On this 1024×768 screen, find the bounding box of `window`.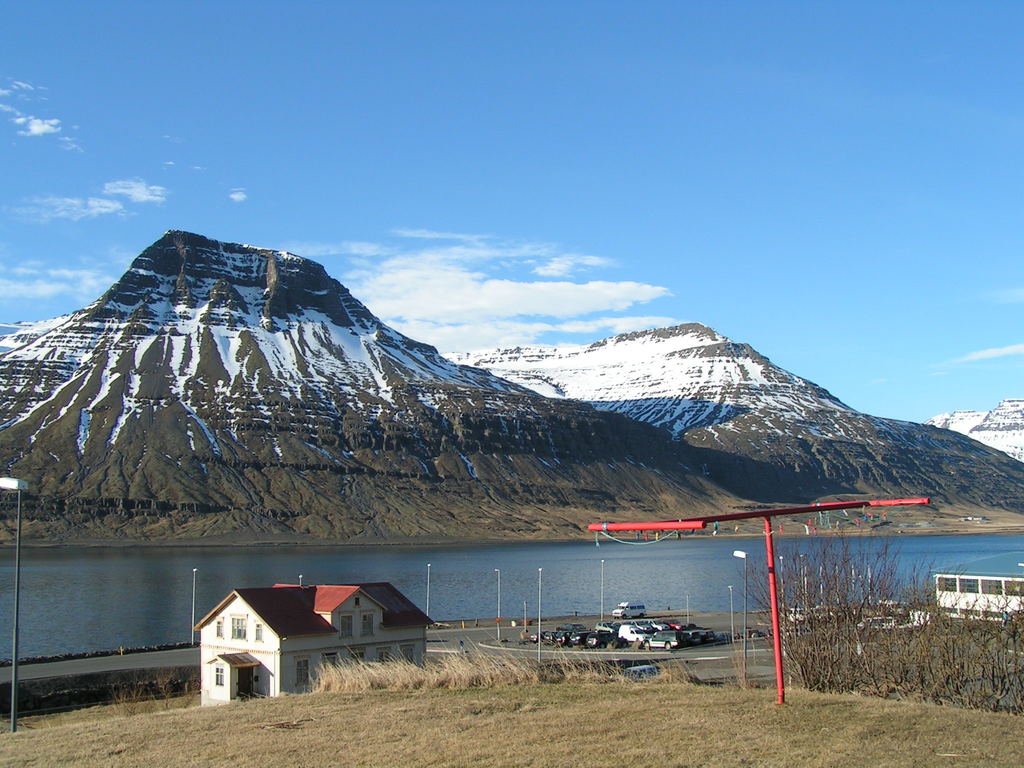
Bounding box: (left=350, top=648, right=362, bottom=662).
